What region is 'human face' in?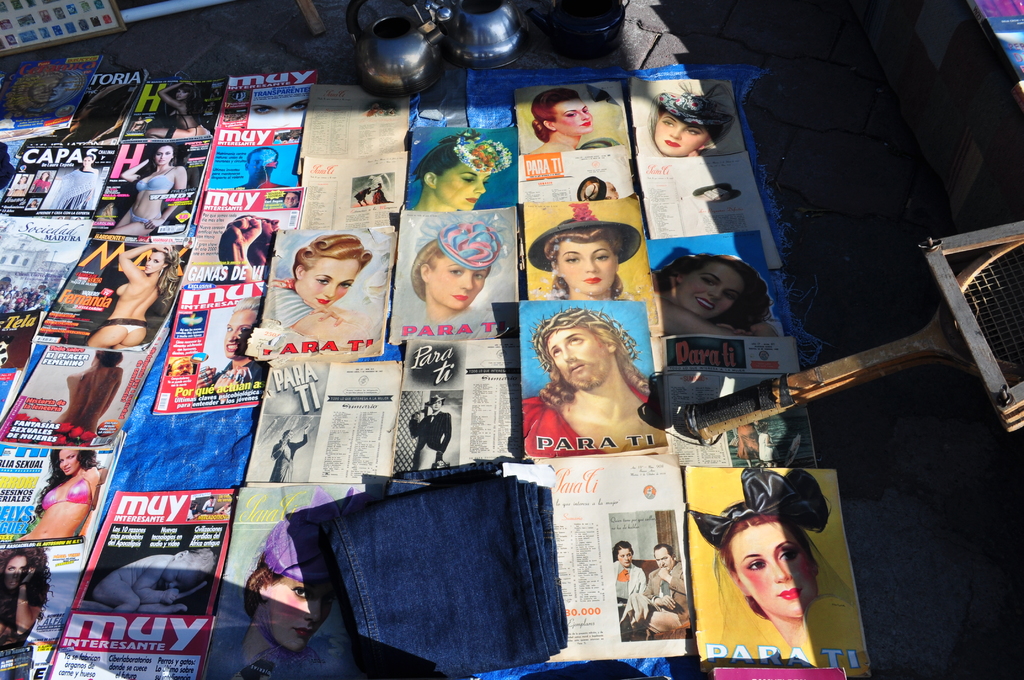
(left=436, top=159, right=490, bottom=211).
